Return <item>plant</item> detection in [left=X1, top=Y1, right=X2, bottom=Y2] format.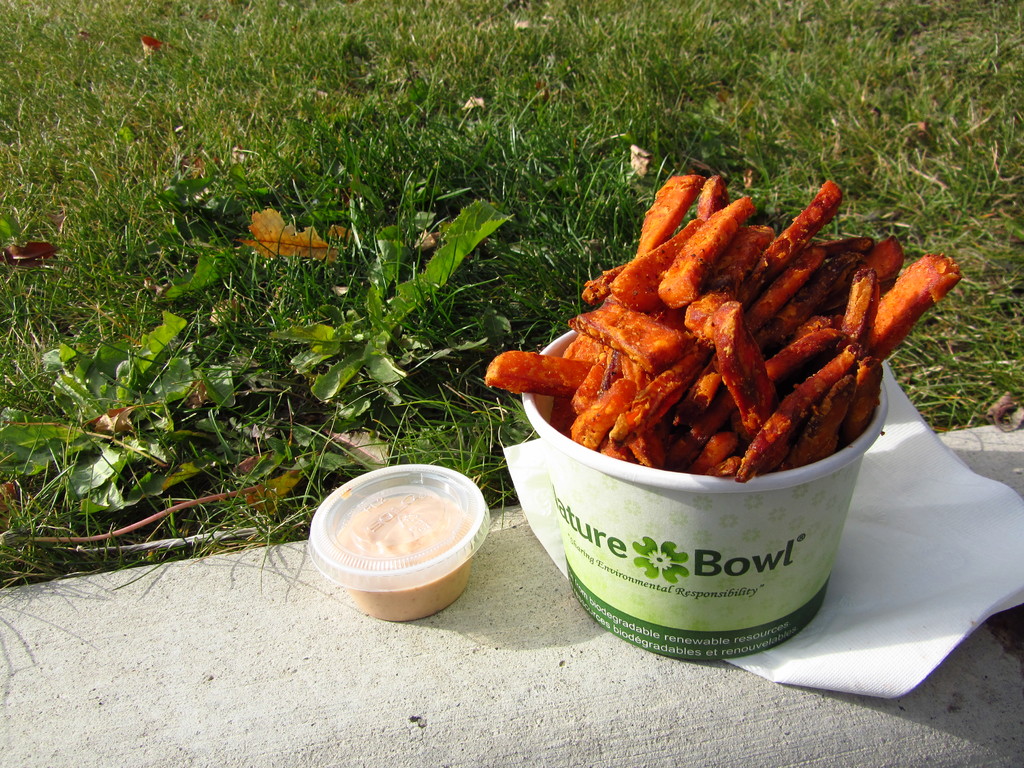
[left=271, top=192, right=525, bottom=418].
